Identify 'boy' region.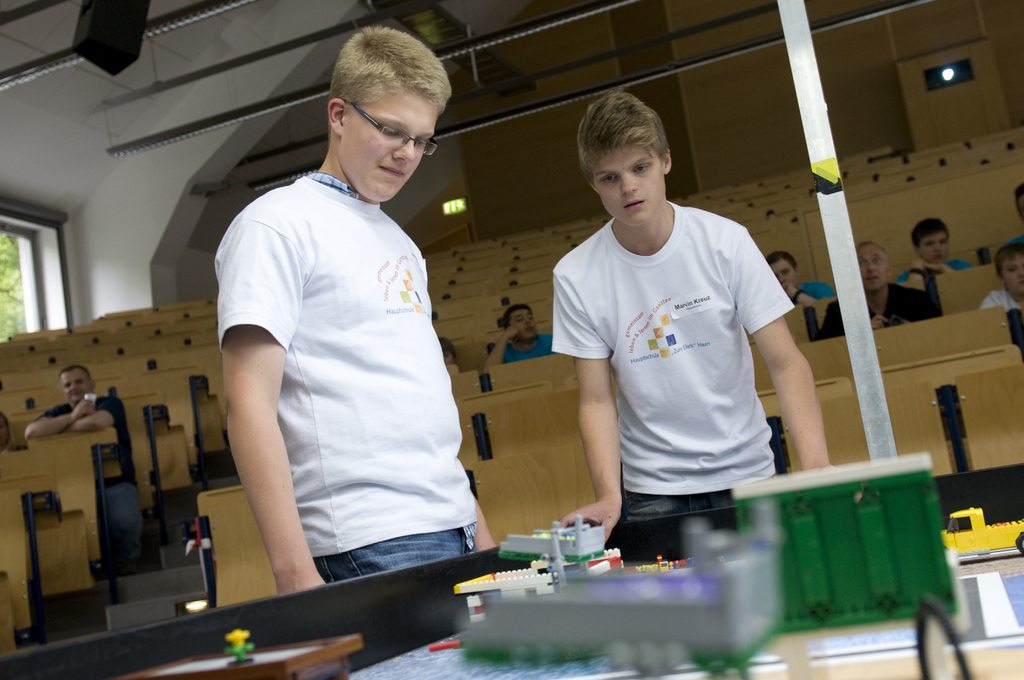
Region: bbox=(980, 241, 1023, 309).
